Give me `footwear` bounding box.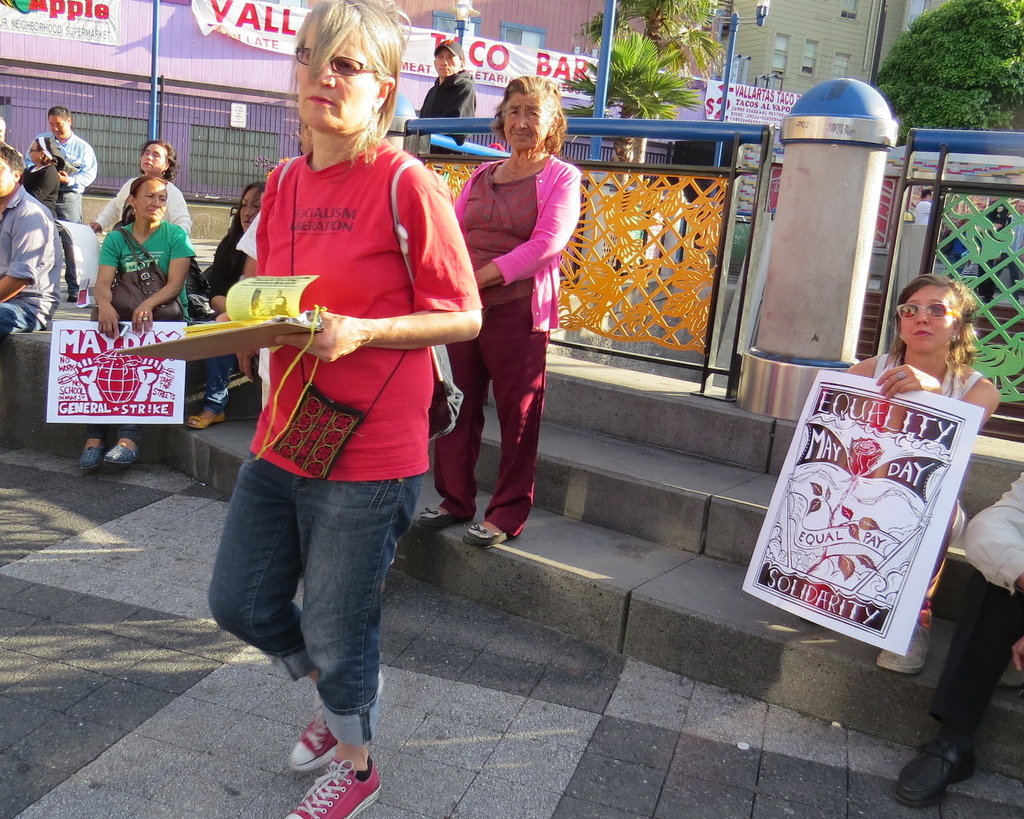
l=68, t=296, r=77, b=303.
